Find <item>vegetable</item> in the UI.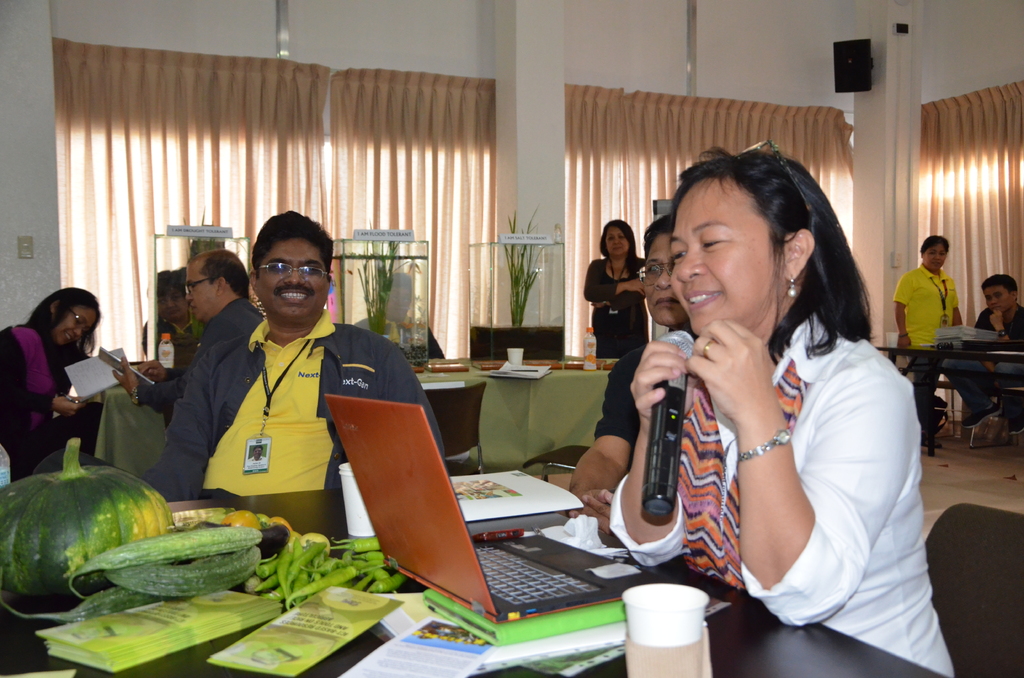
UI element at x1=101 y1=547 x2=264 y2=599.
